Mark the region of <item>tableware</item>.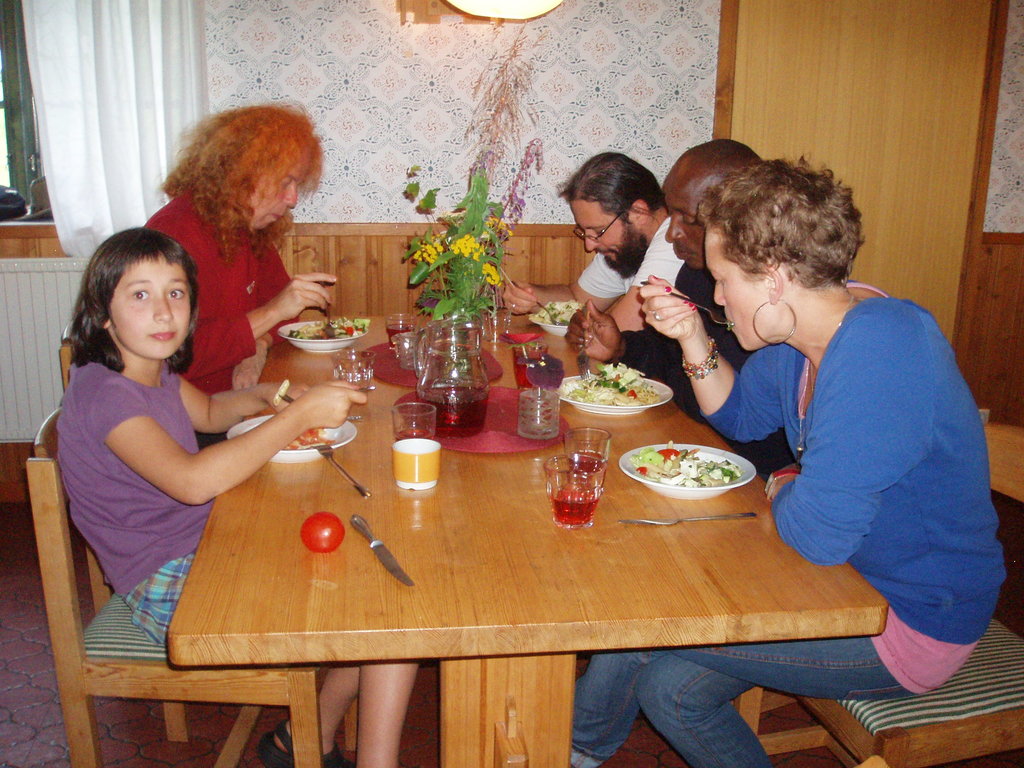
Region: {"left": 323, "top": 305, "right": 340, "bottom": 339}.
